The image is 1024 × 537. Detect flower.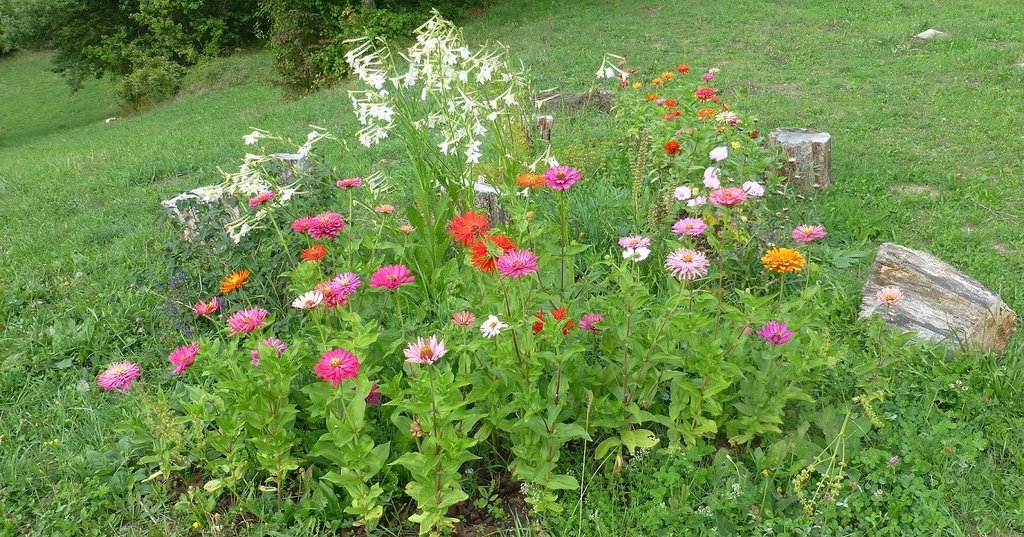
Detection: [763, 321, 789, 339].
